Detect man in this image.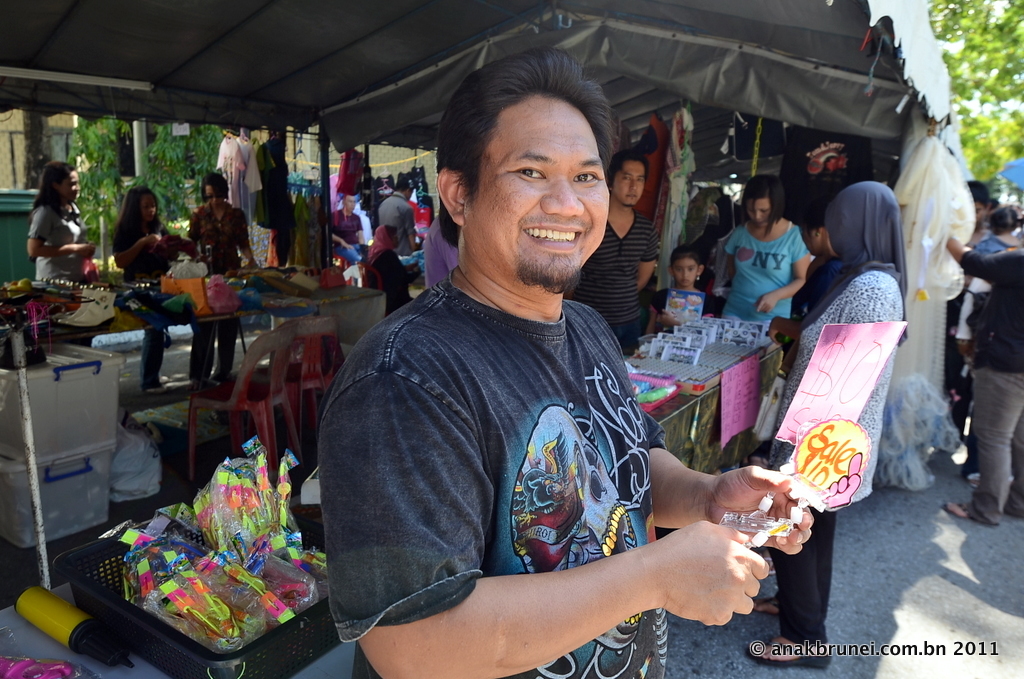
Detection: rect(316, 45, 815, 678).
